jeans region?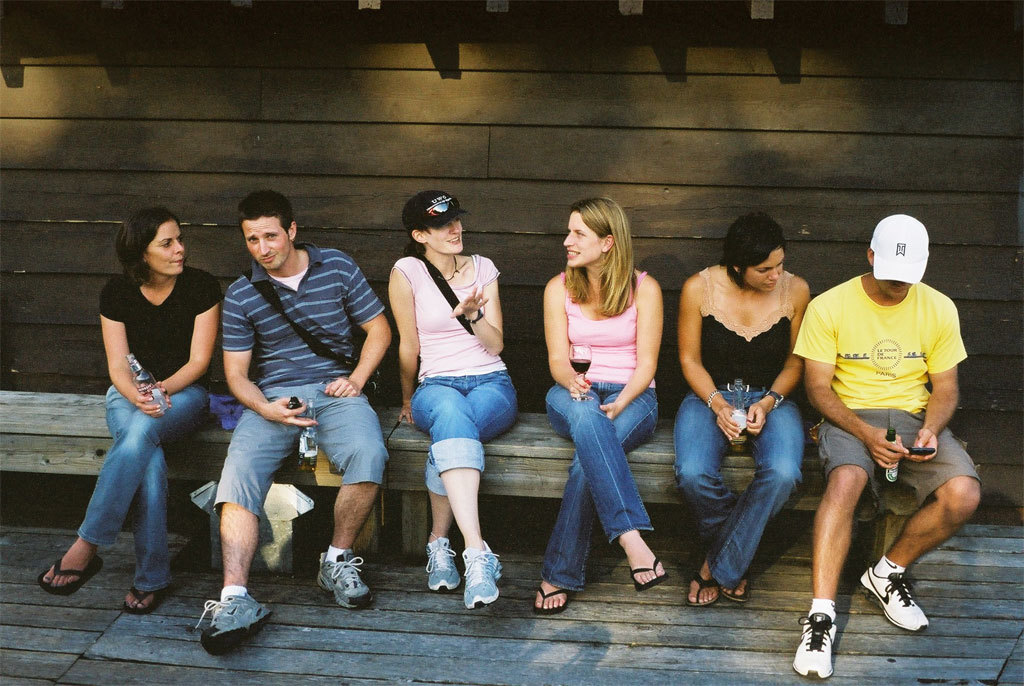
538, 380, 659, 596
